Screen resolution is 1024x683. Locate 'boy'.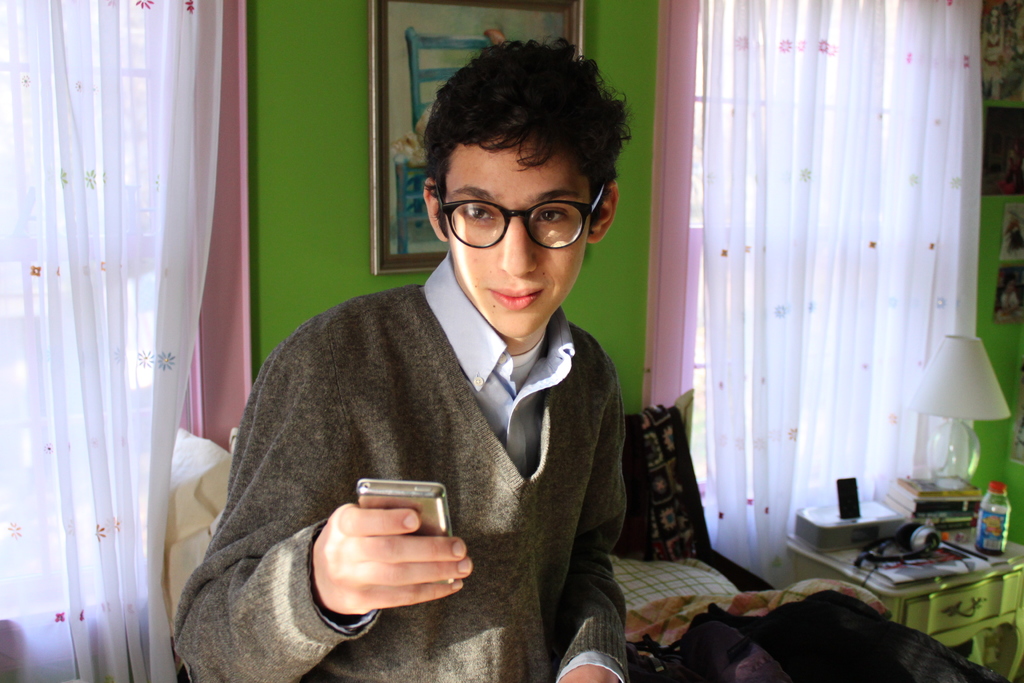
<region>165, 40, 631, 682</region>.
